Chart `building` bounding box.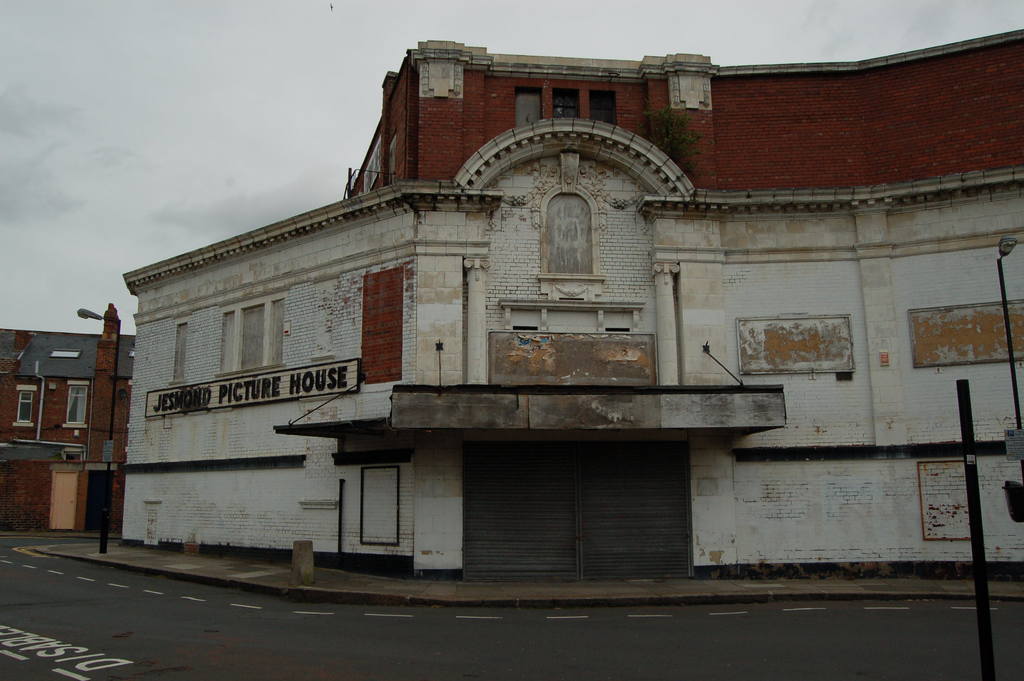
Charted: x1=0 y1=302 x2=142 y2=538.
